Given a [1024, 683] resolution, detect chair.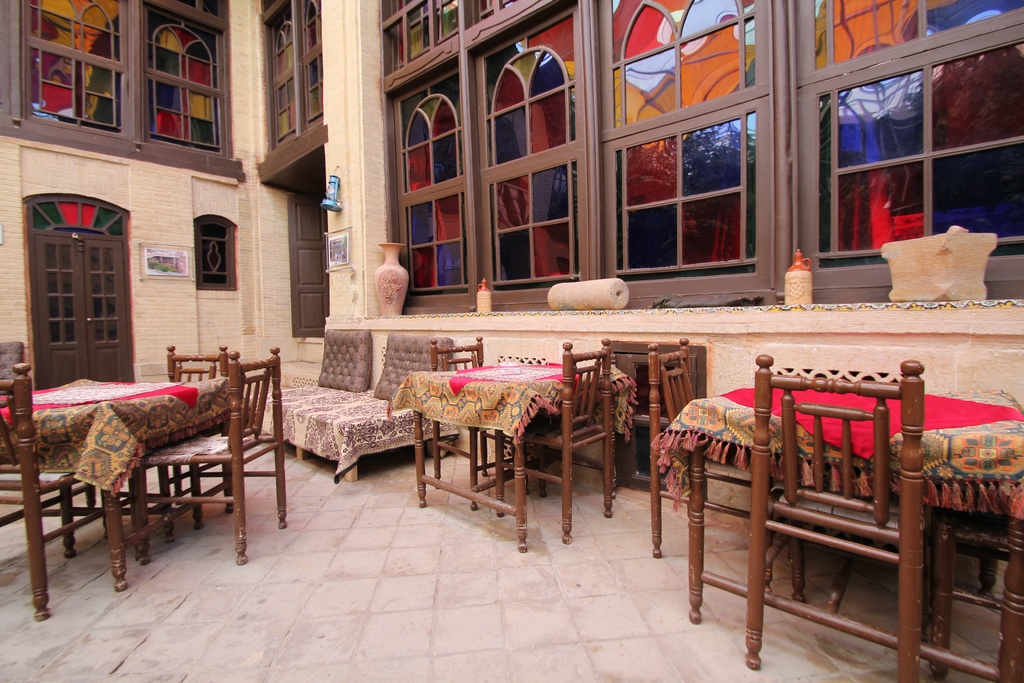
x1=929 y1=511 x2=1023 y2=682.
